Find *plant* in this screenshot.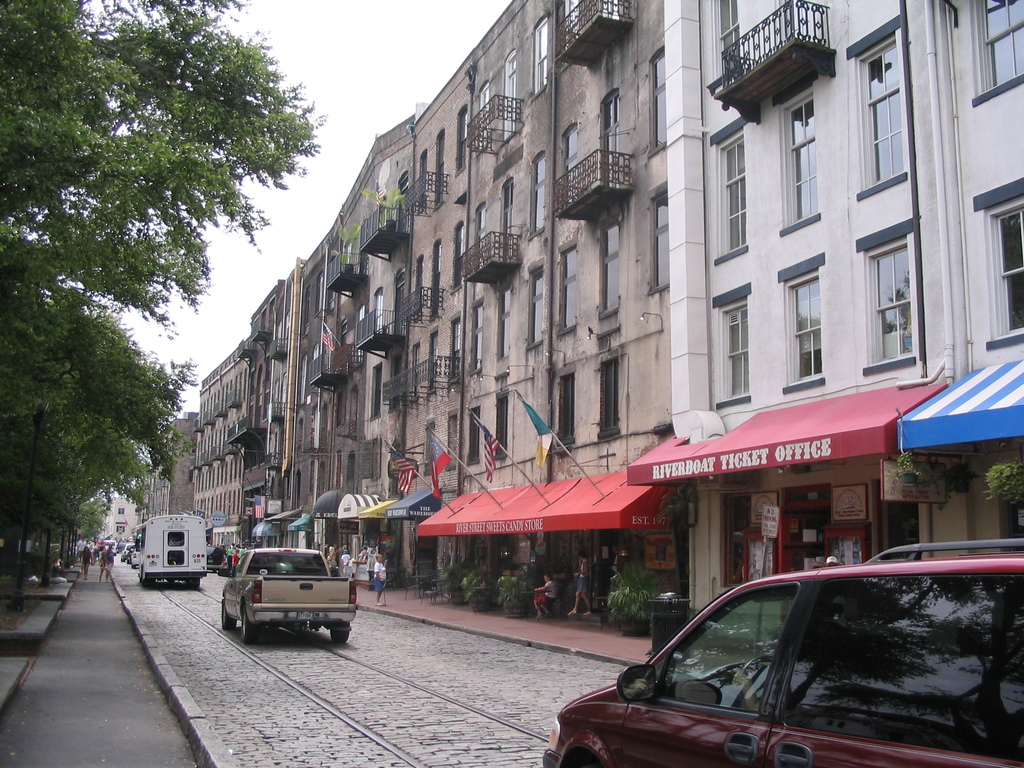
The bounding box for *plant* is 883:450:981:518.
